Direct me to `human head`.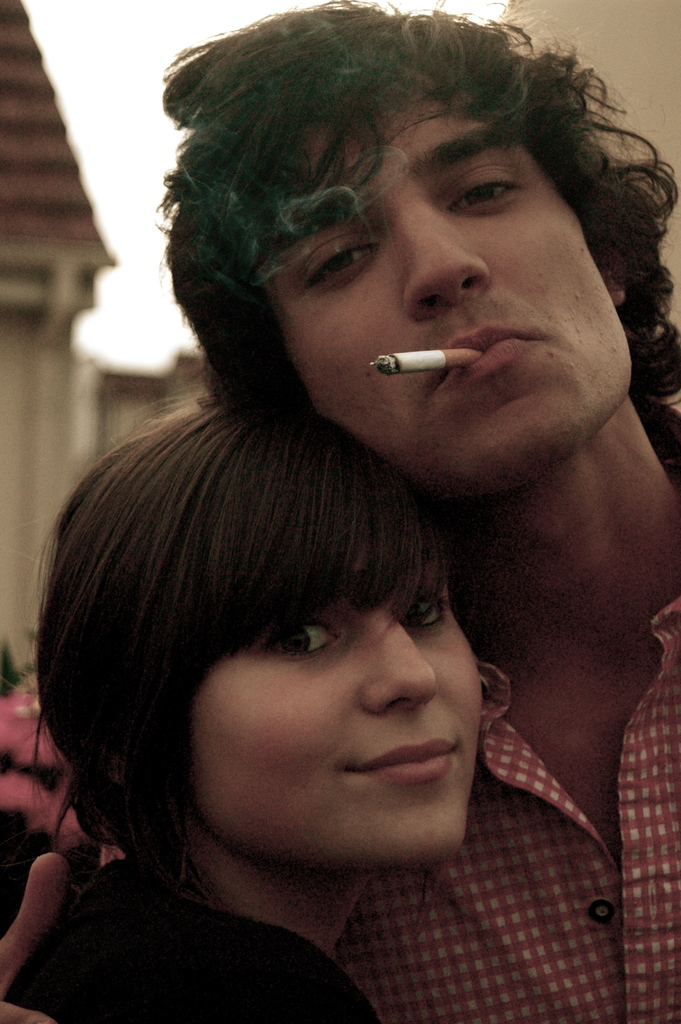
Direction: 170, 13, 632, 429.
